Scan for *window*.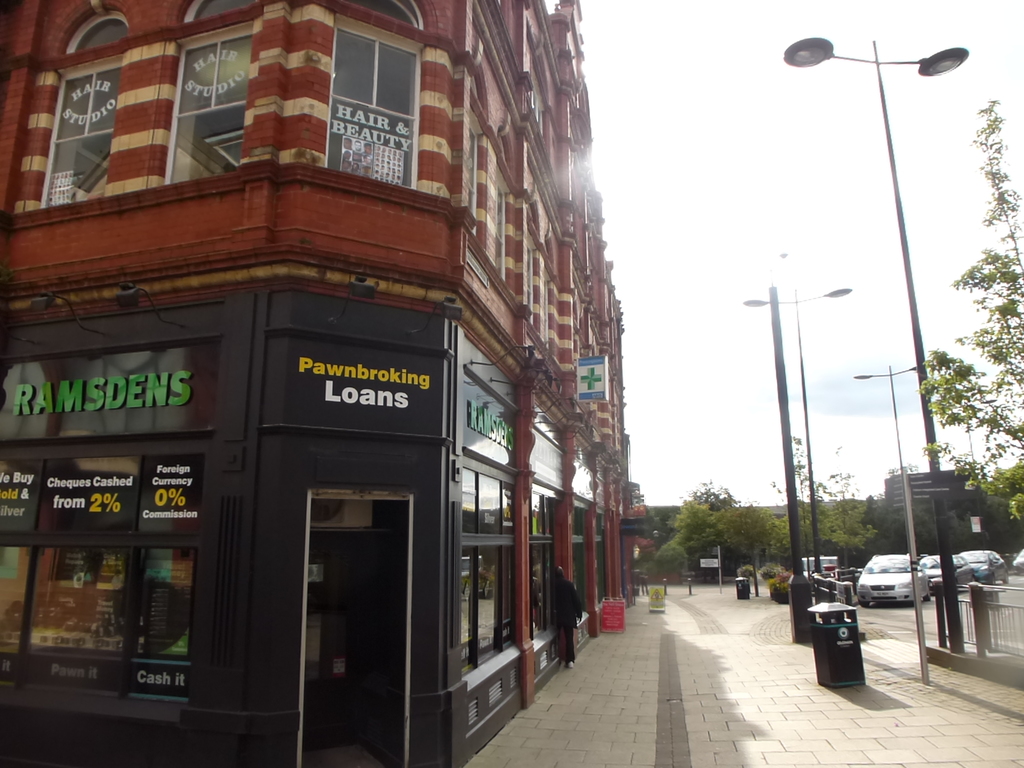
Scan result: x1=296, y1=15, x2=428, y2=211.
